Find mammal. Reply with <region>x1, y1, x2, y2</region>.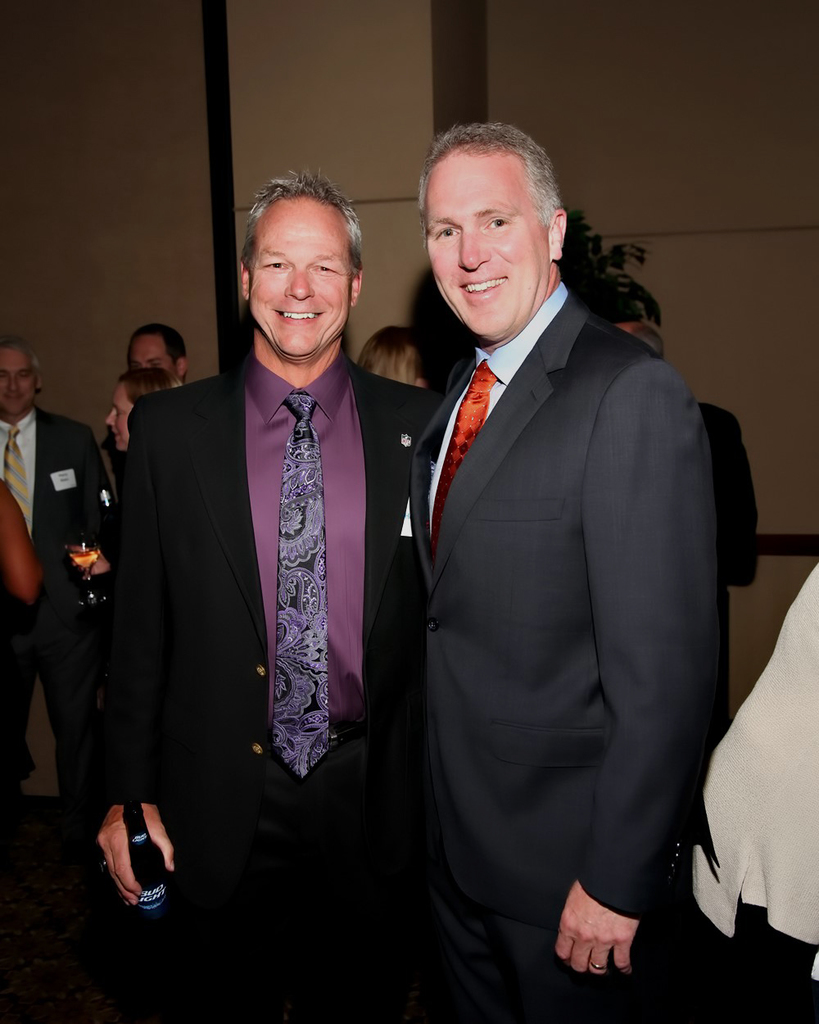
<region>0, 328, 119, 908</region>.
